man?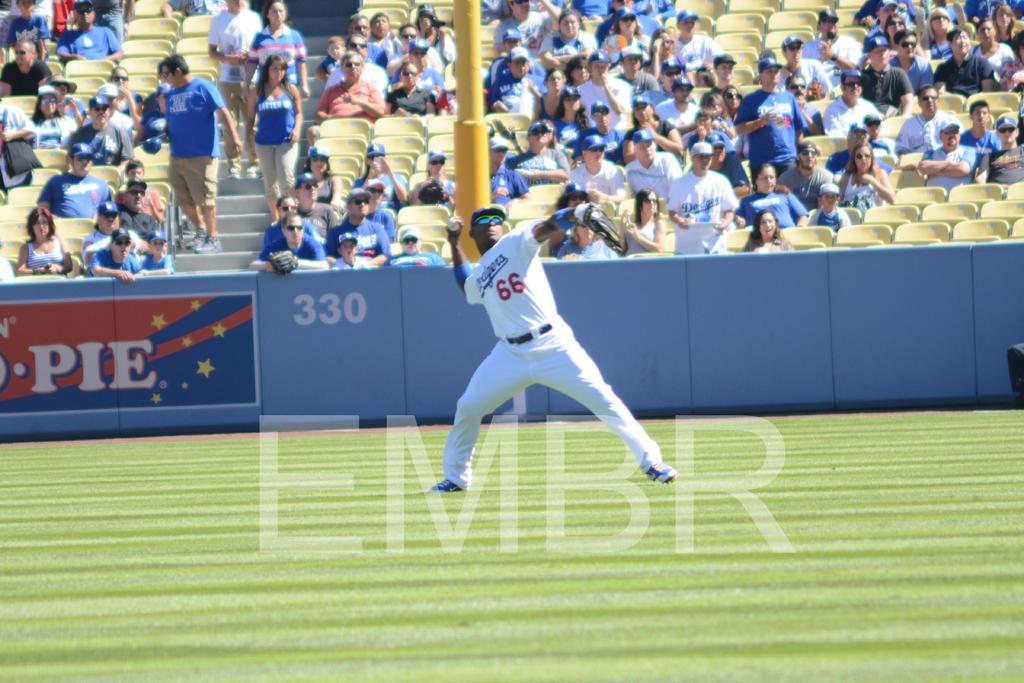
<box>440,209,676,501</box>
